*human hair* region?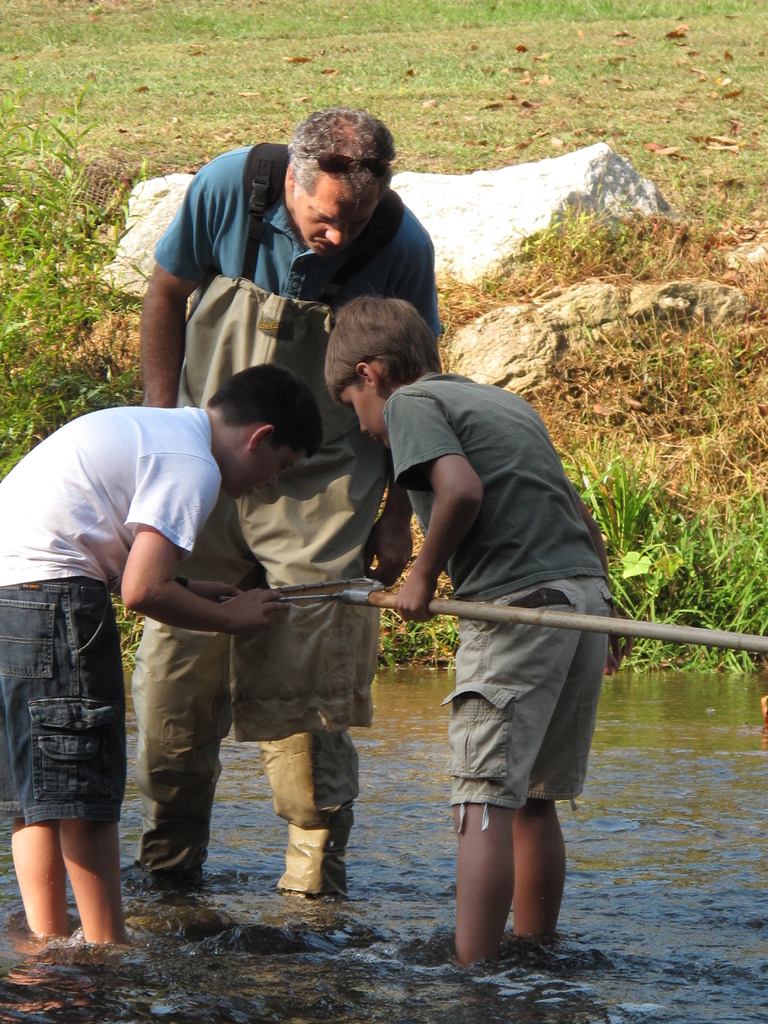
{"left": 205, "top": 364, "right": 324, "bottom": 461}
